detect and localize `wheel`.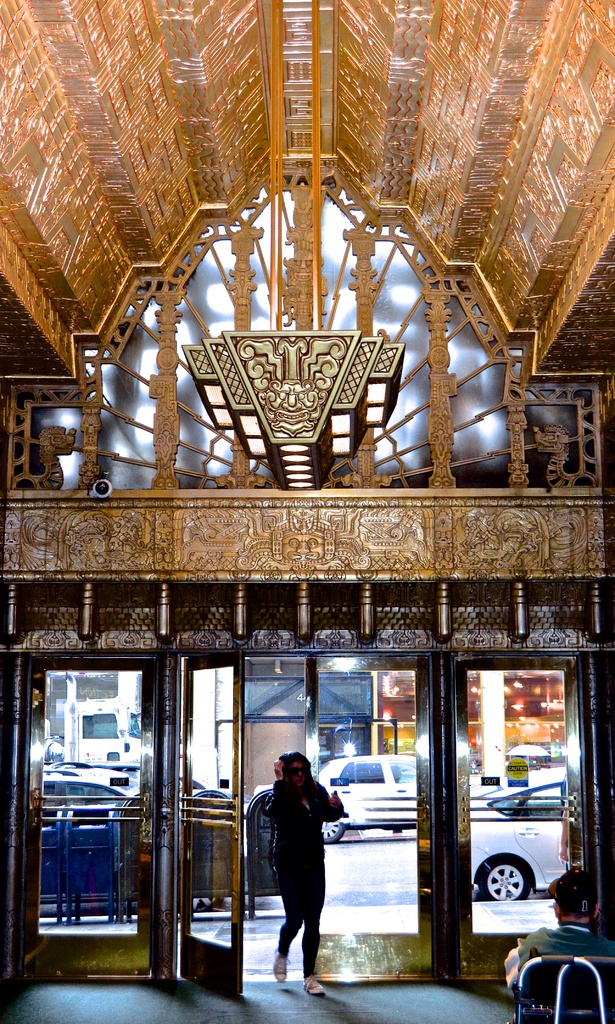
Localized at box(322, 820, 346, 844).
